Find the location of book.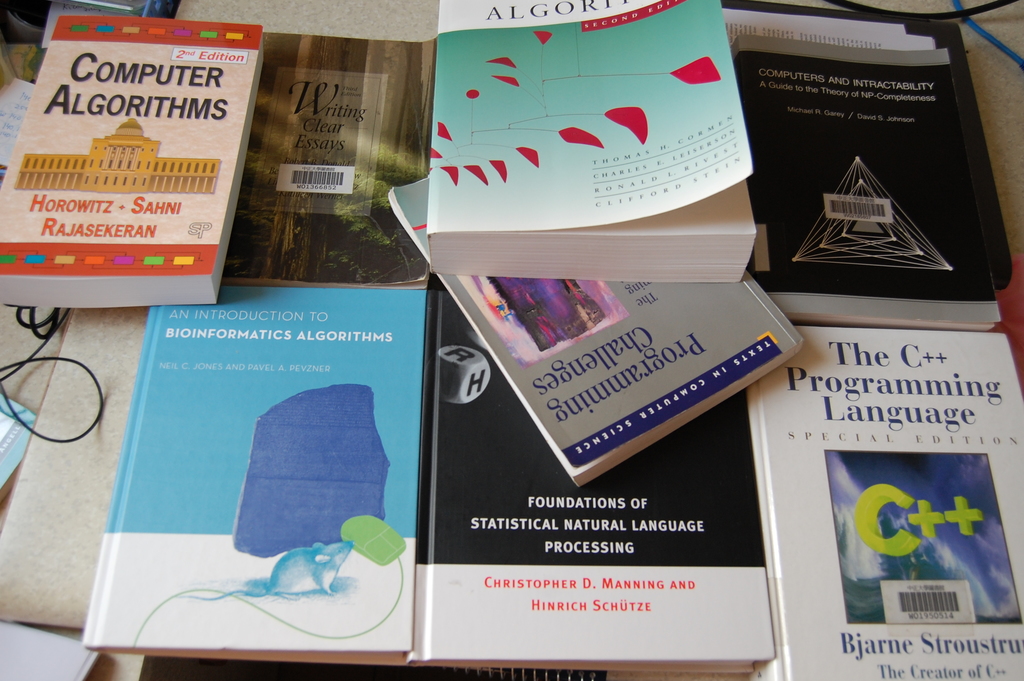
Location: crop(728, 34, 1006, 340).
